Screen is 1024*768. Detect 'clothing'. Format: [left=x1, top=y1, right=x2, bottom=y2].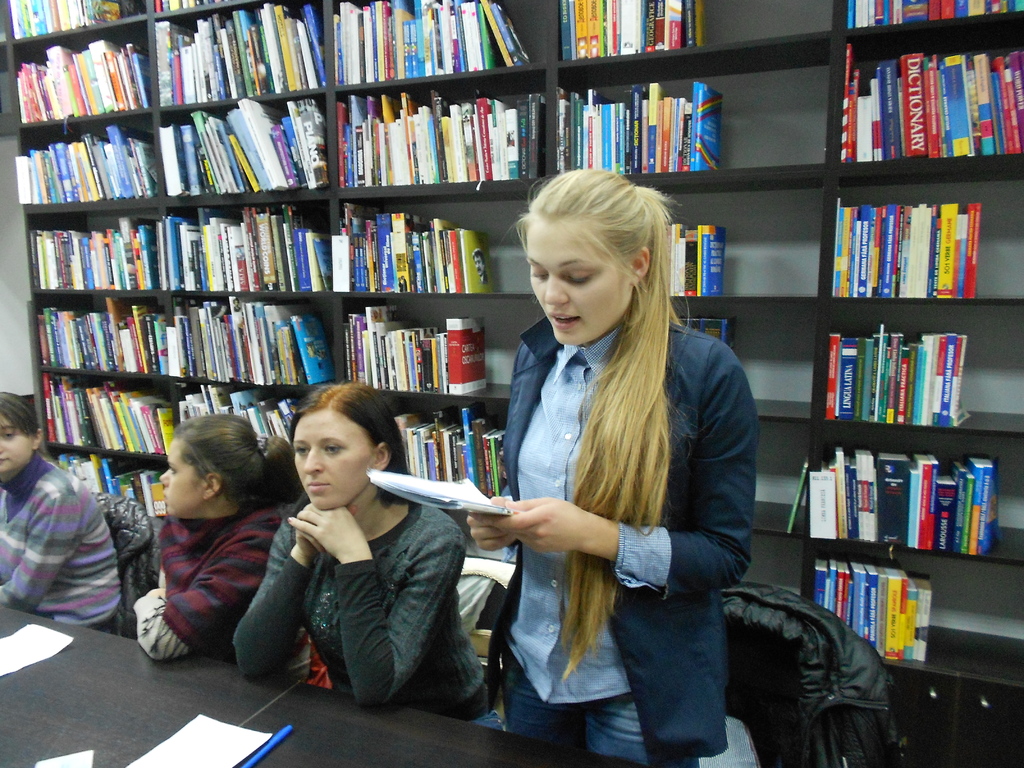
[left=248, top=461, right=465, bottom=736].
